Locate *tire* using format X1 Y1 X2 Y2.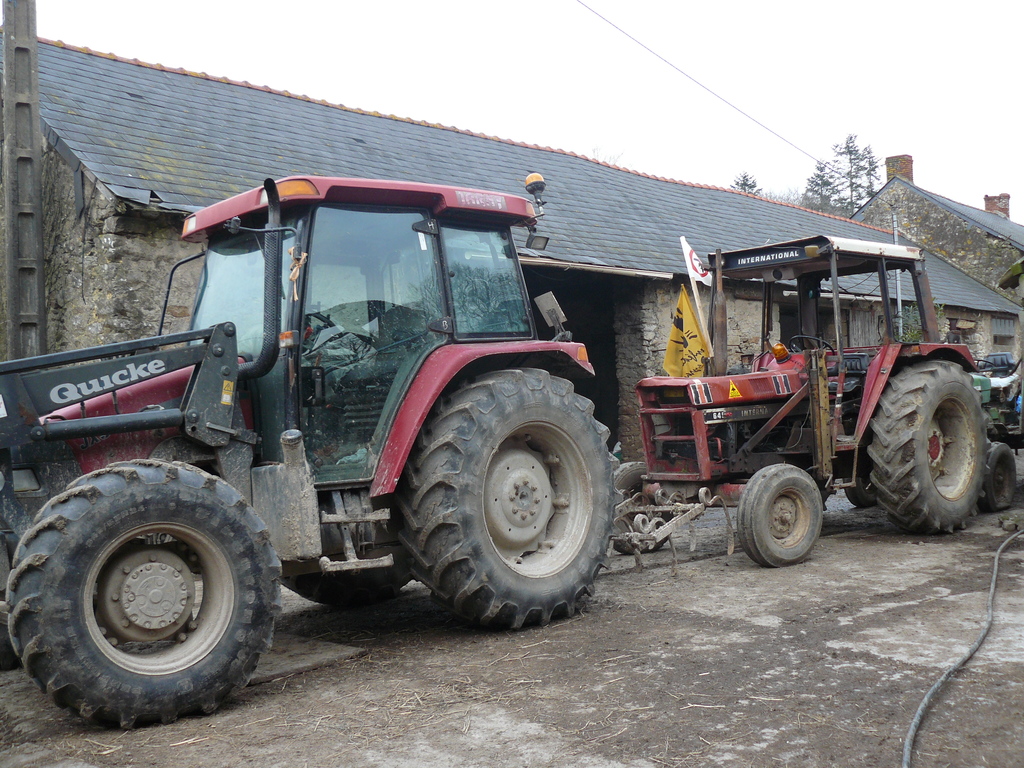
739 463 823 566.
